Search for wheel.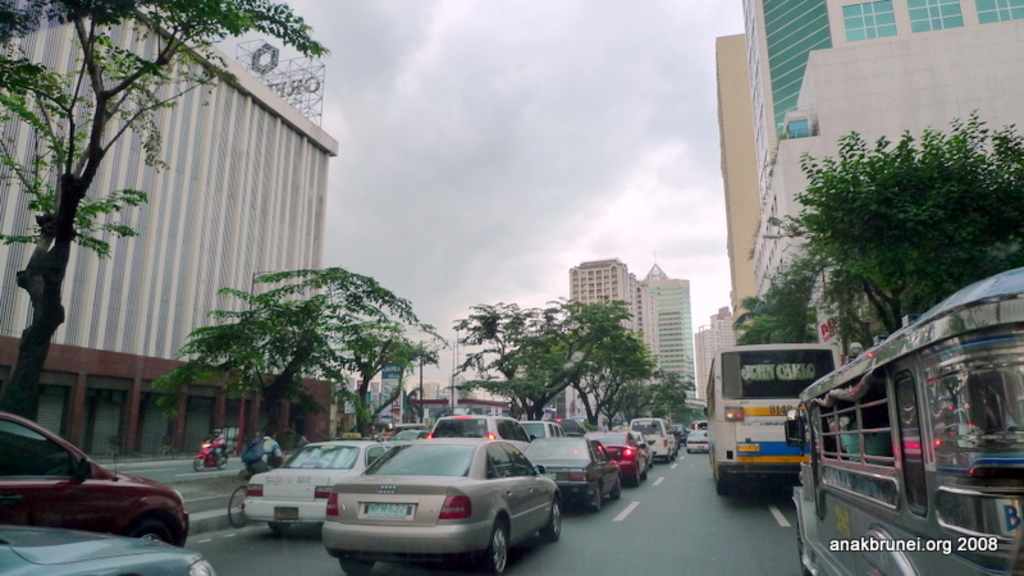
Found at [595, 486, 598, 509].
